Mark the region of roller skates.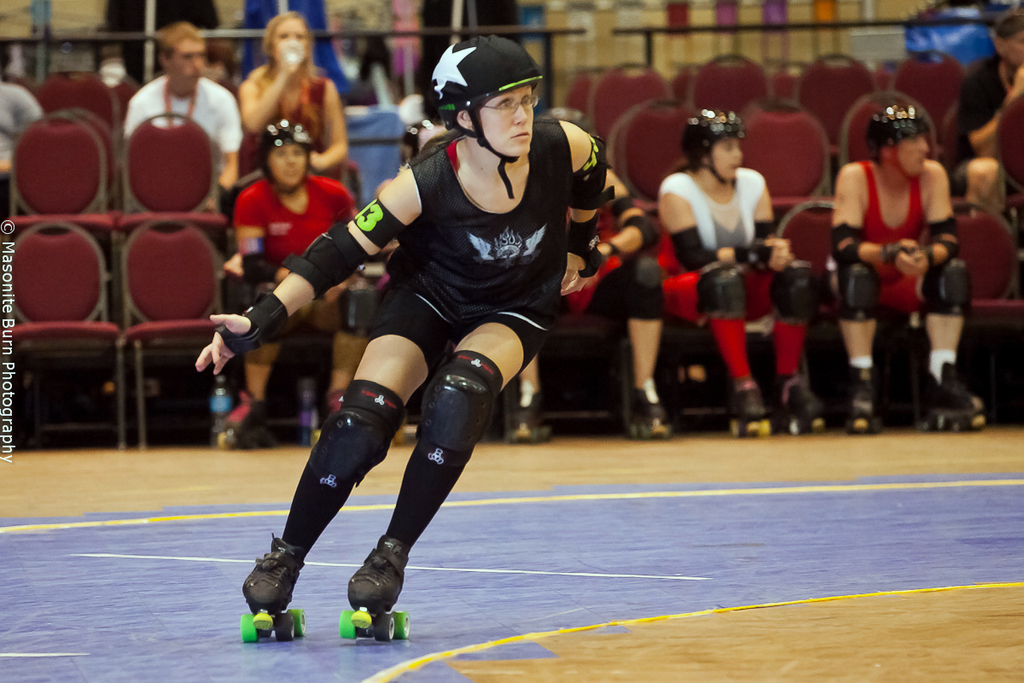
Region: x1=626, y1=378, x2=669, y2=439.
